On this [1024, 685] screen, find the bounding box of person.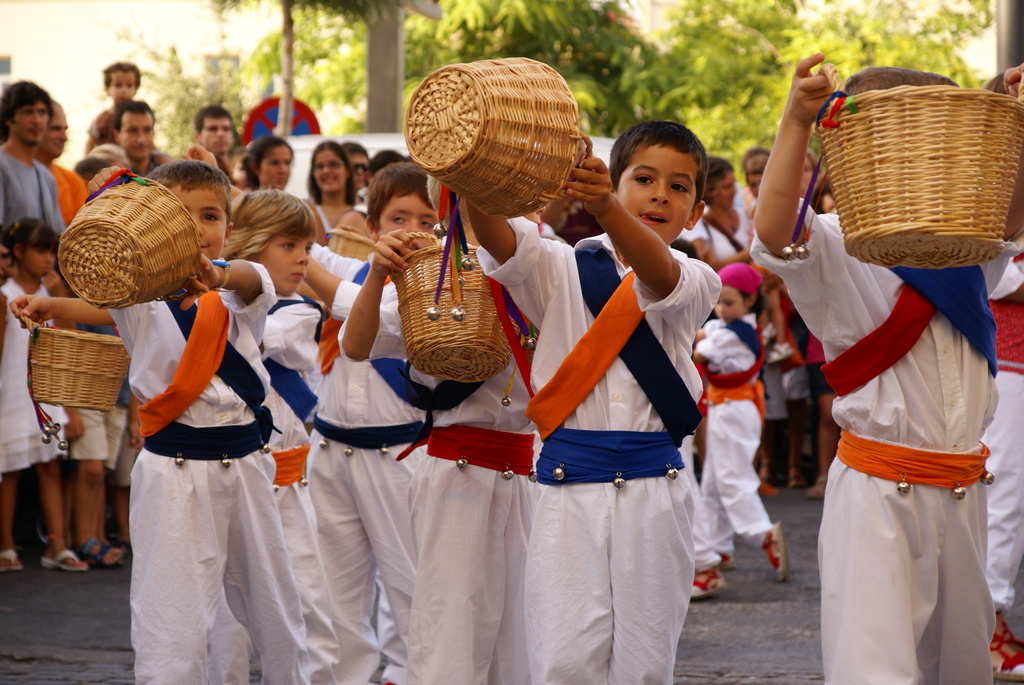
Bounding box: <bbox>83, 60, 141, 155</bbox>.
